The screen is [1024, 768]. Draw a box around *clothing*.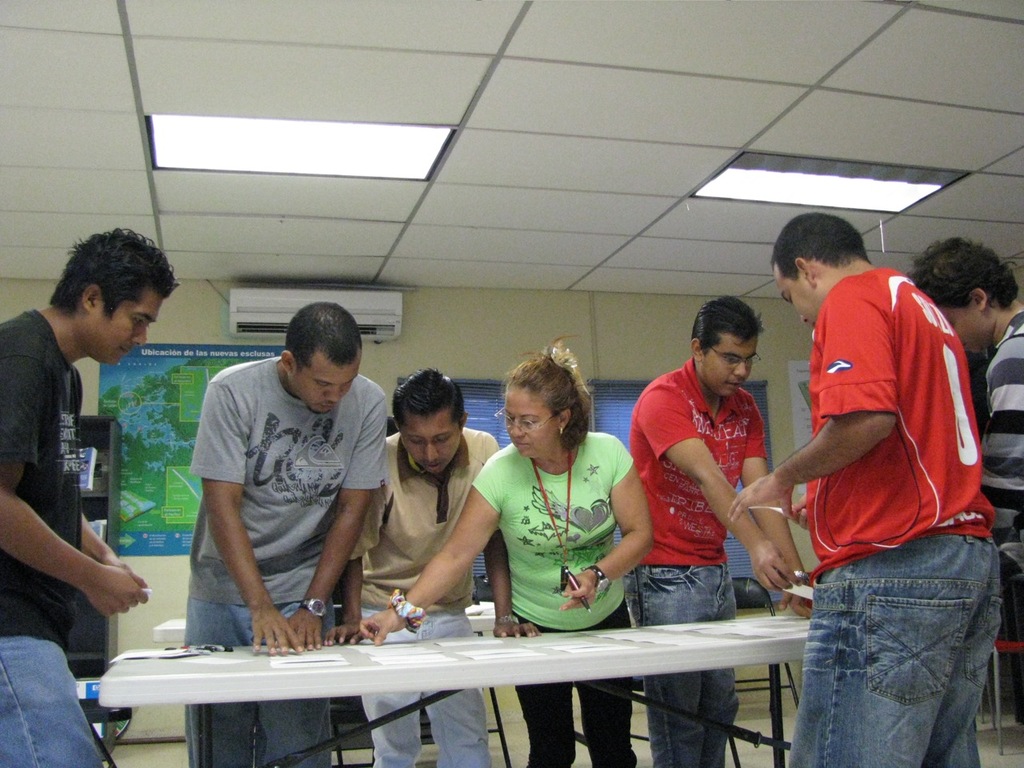
(x1=631, y1=362, x2=760, y2=562).
